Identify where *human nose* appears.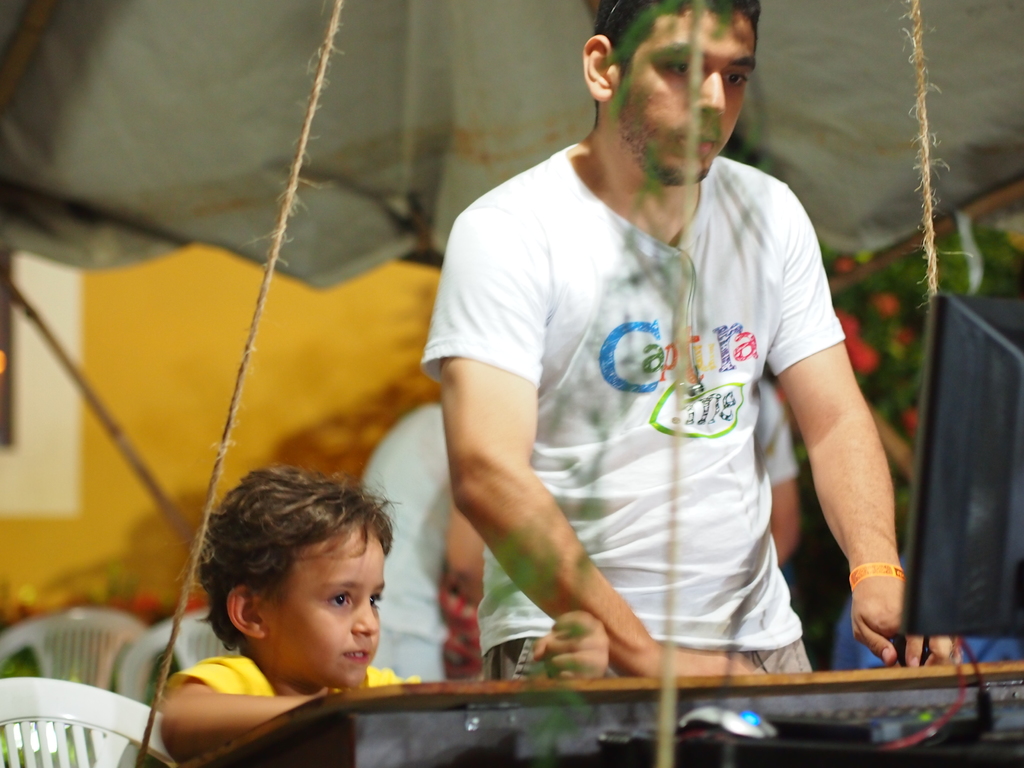
Appears at detection(686, 68, 727, 116).
